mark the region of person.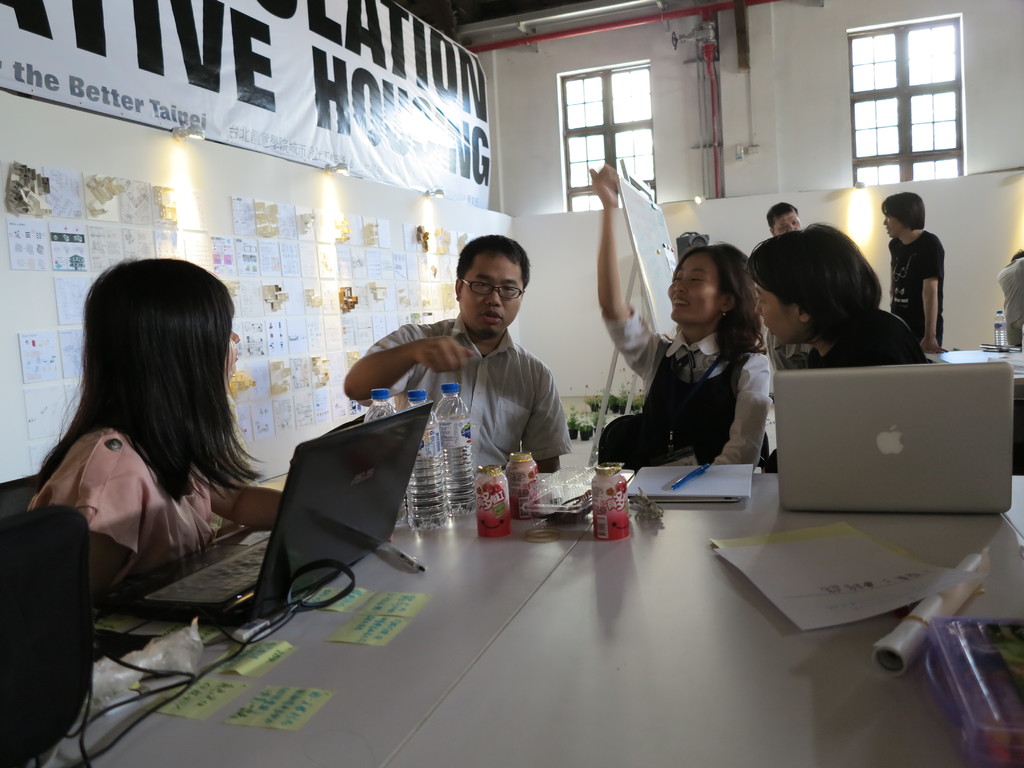
Region: [752,220,932,474].
